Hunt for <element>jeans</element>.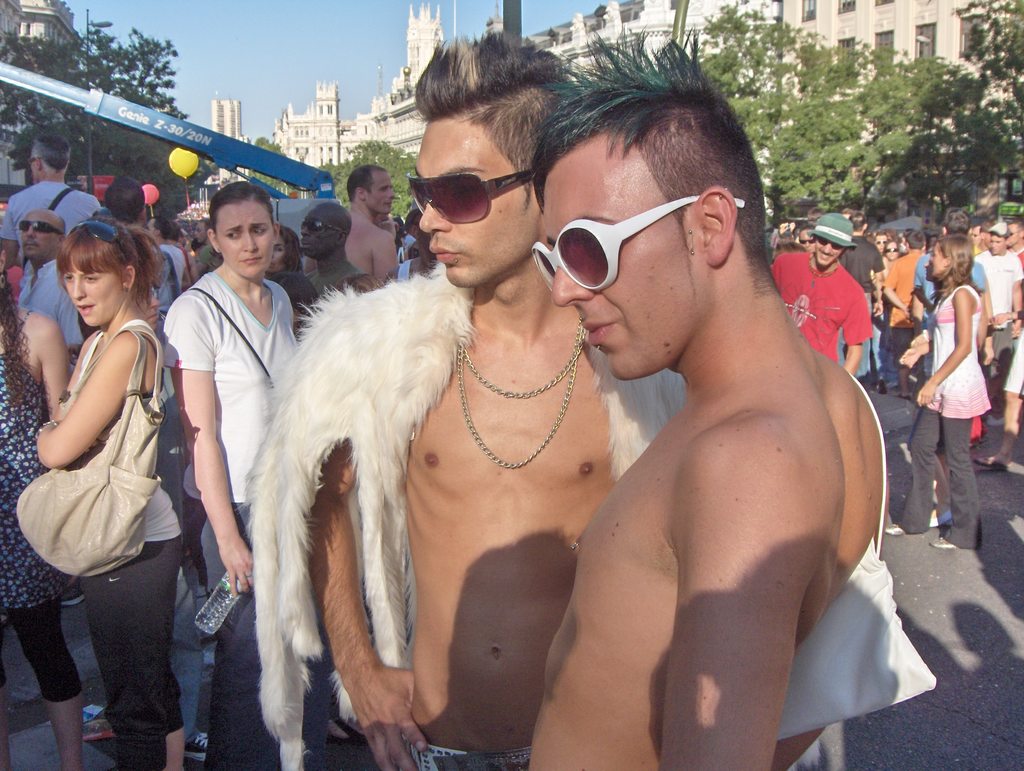
Hunted down at (833,288,876,377).
